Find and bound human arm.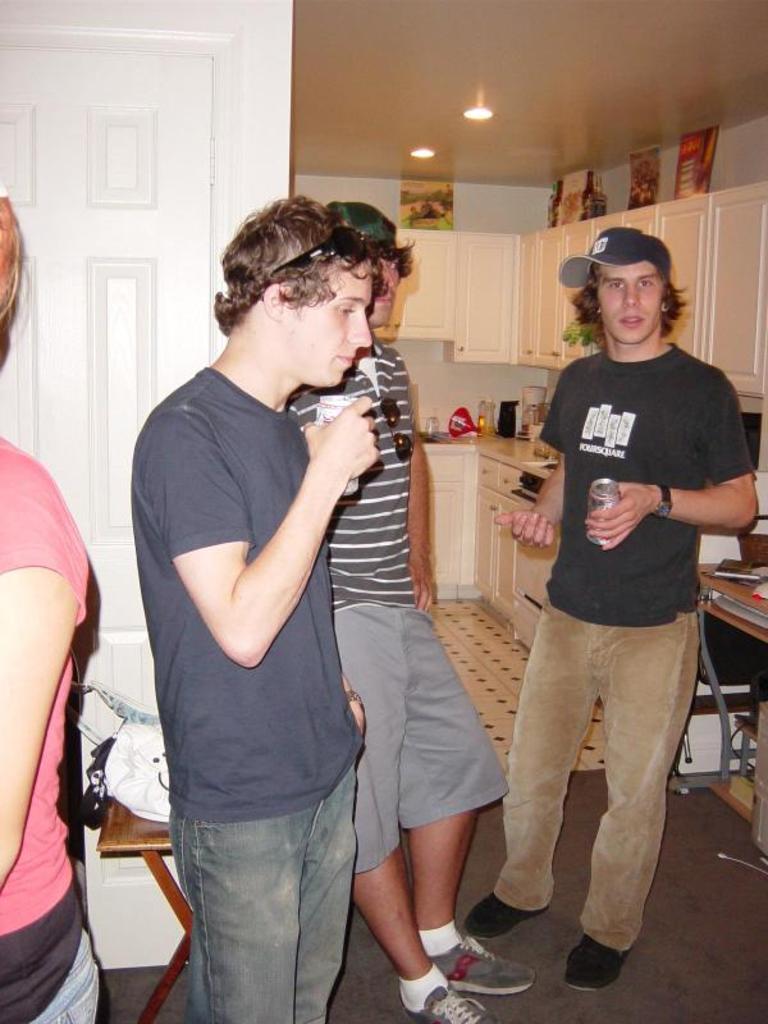
Bound: Rect(580, 367, 756, 559).
